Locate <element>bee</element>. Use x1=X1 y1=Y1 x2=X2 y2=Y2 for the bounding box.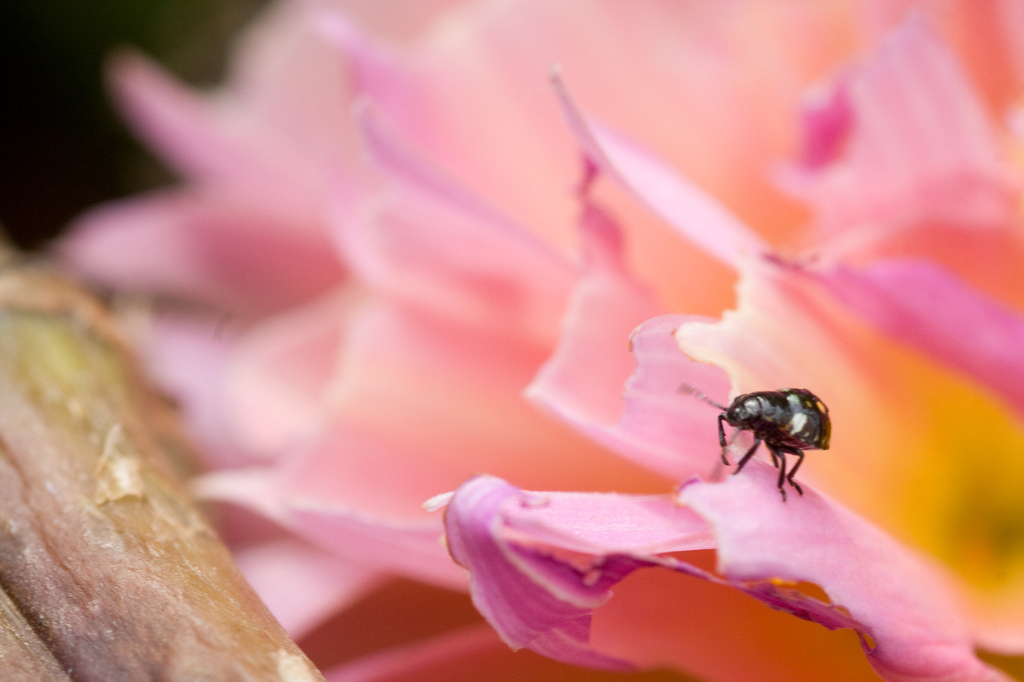
x1=690 y1=379 x2=849 y2=503.
